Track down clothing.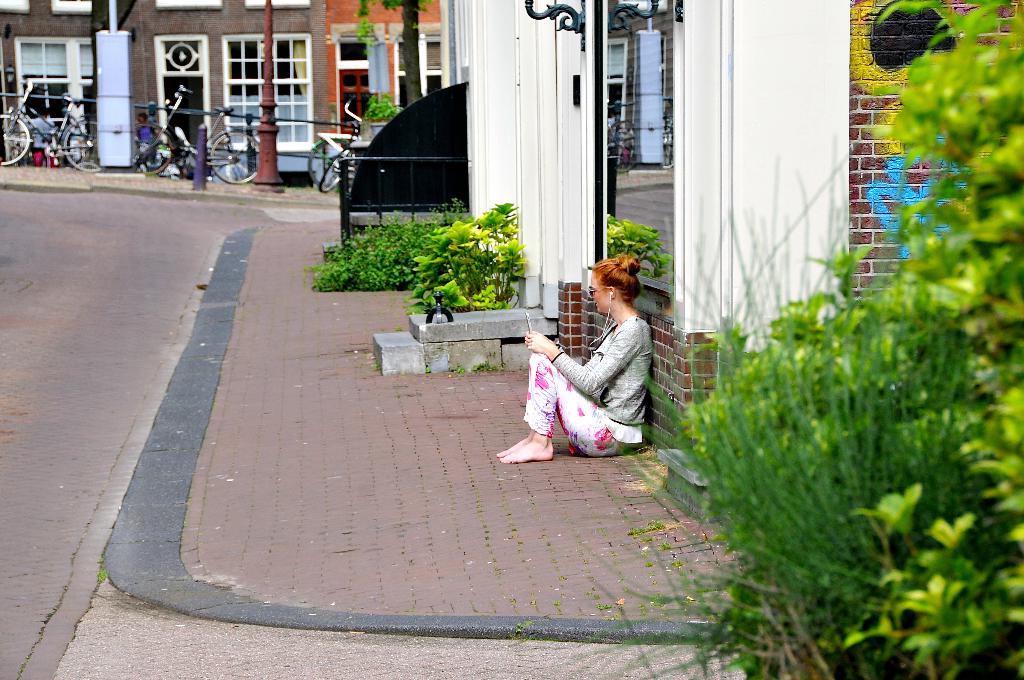
Tracked to [left=133, top=123, right=156, bottom=154].
